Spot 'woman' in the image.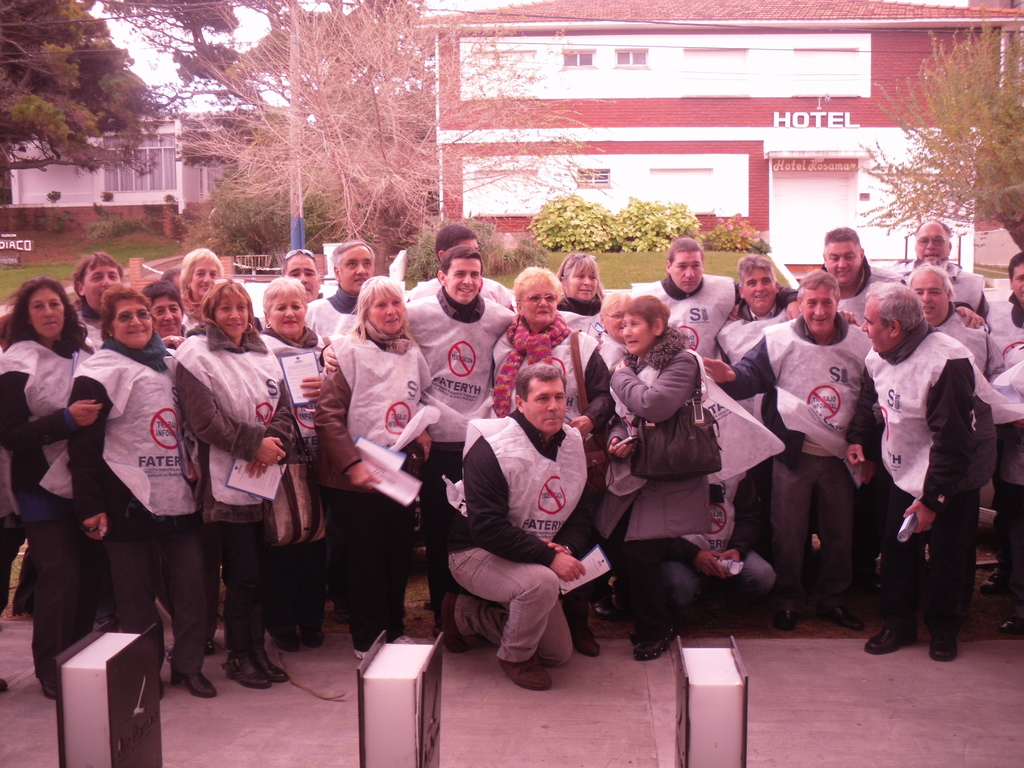
'woman' found at detection(489, 262, 623, 669).
